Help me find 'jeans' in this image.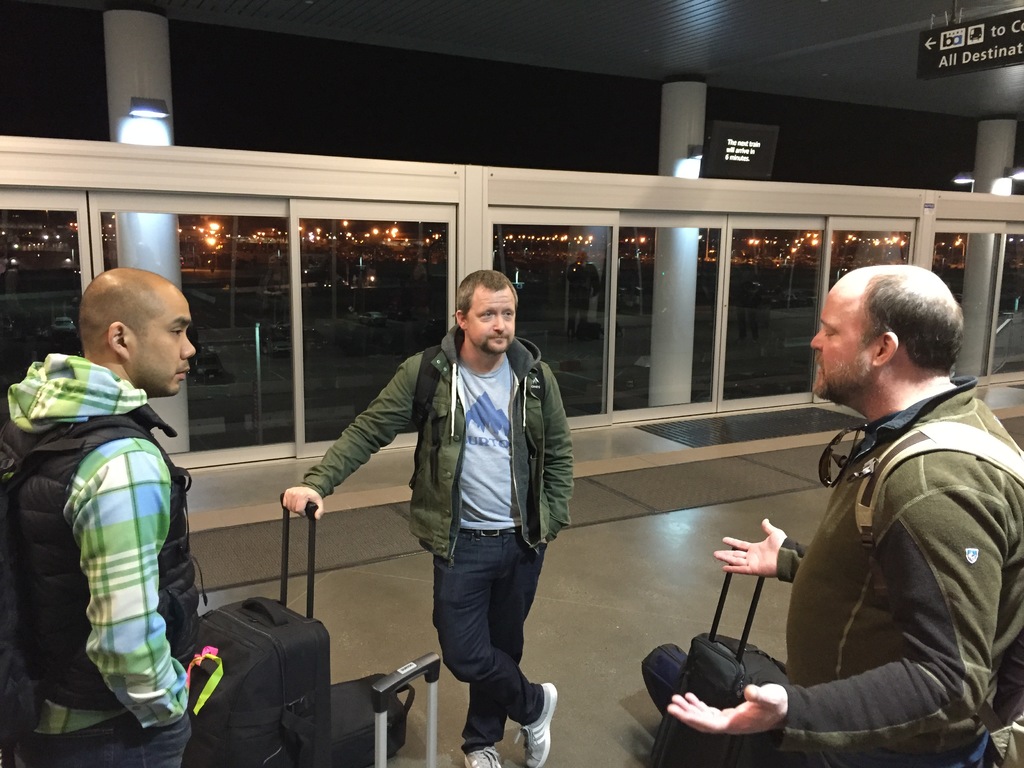
Found it: rect(432, 531, 545, 755).
